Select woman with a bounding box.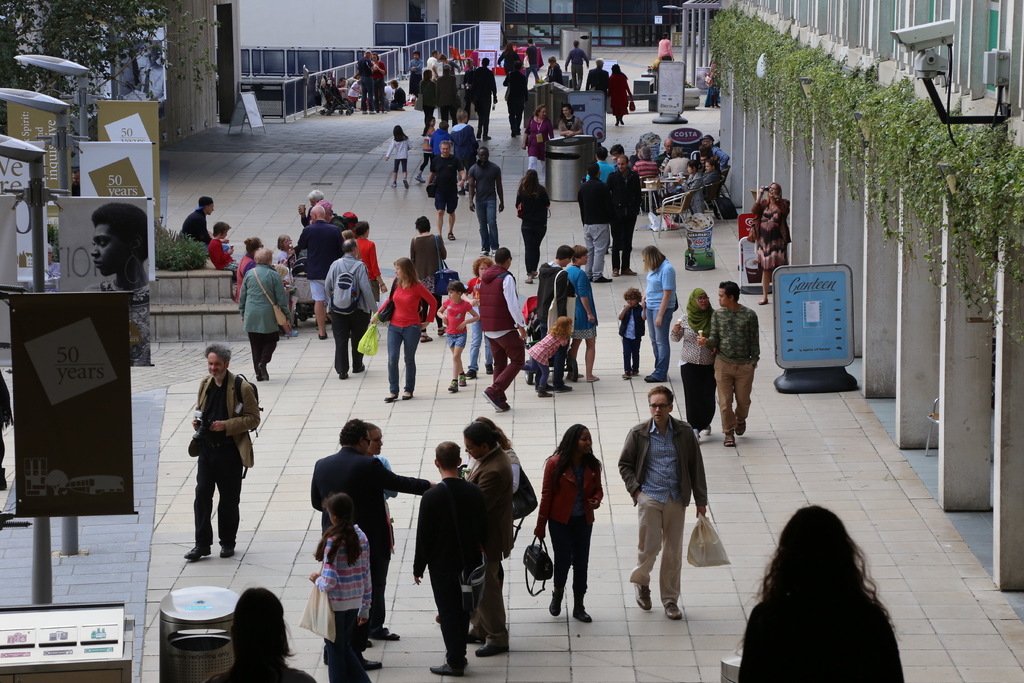
<region>605, 66, 636, 128</region>.
